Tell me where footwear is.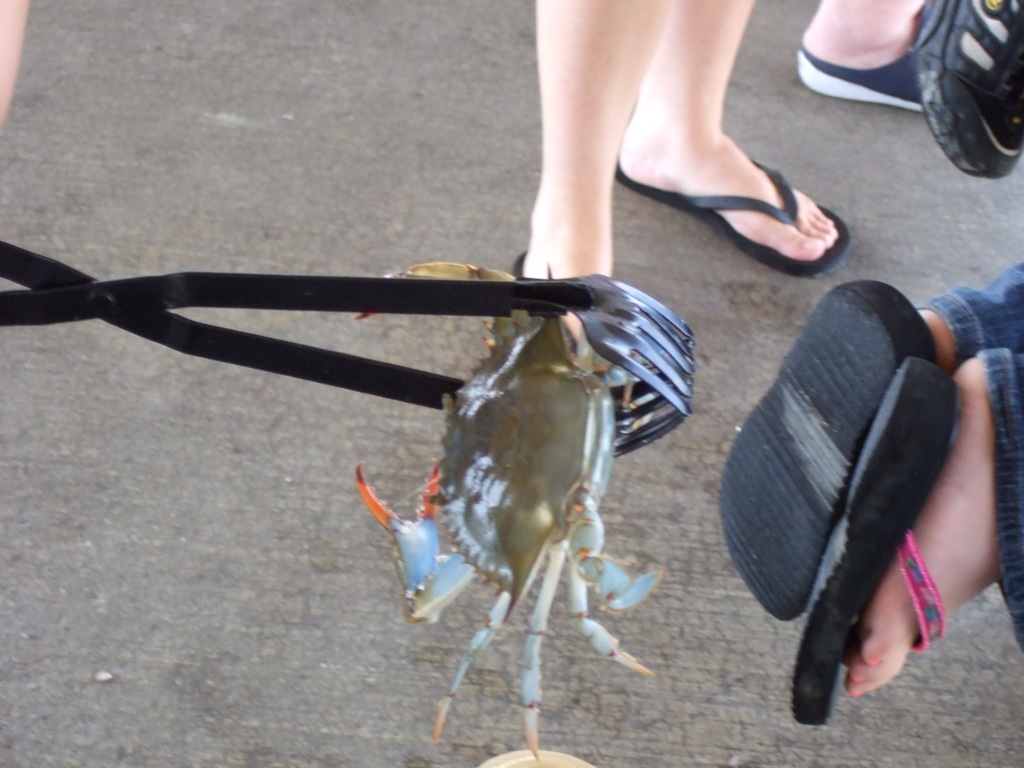
footwear is at [615, 156, 855, 280].
